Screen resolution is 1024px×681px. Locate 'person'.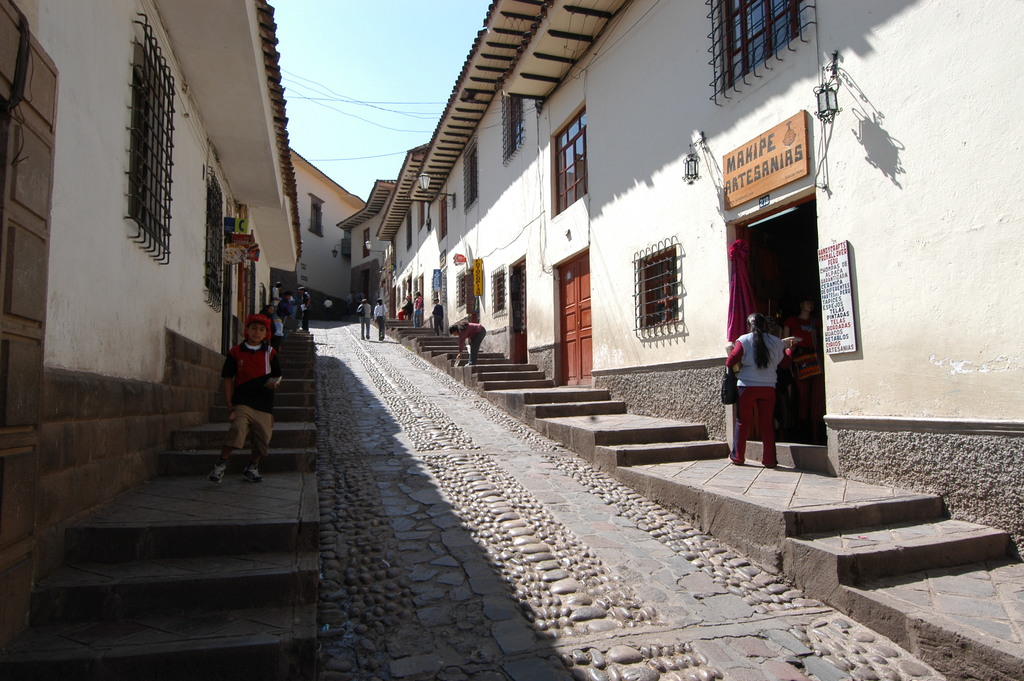
353 296 367 339.
